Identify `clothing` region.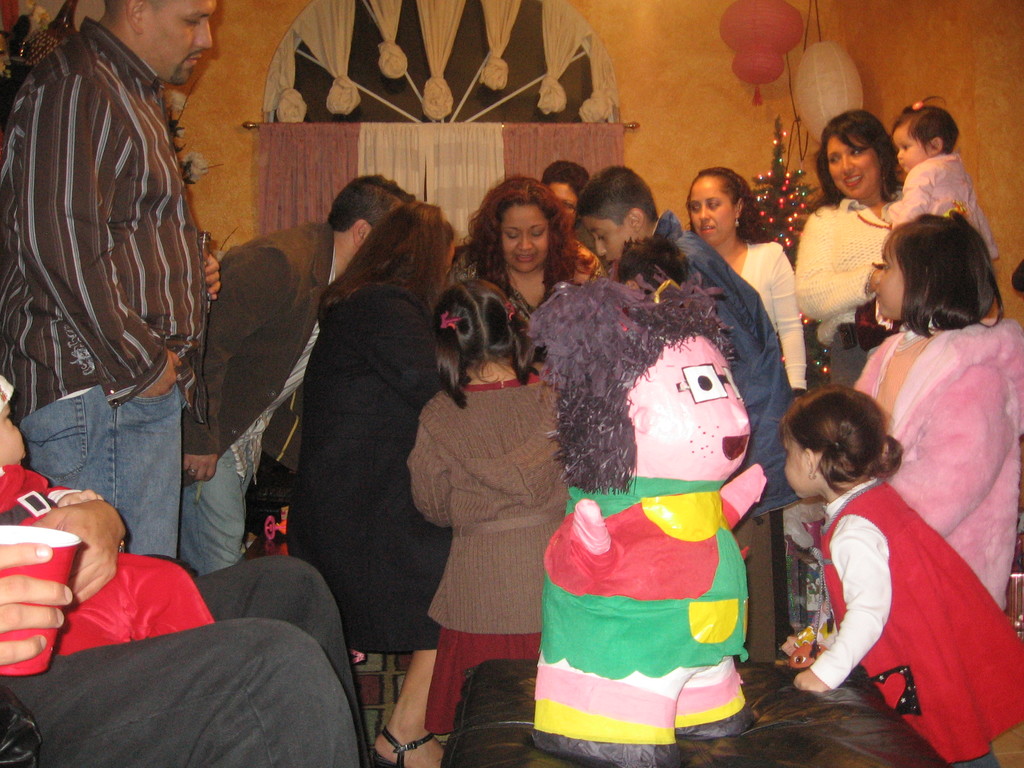
Region: left=883, top=148, right=996, bottom=268.
